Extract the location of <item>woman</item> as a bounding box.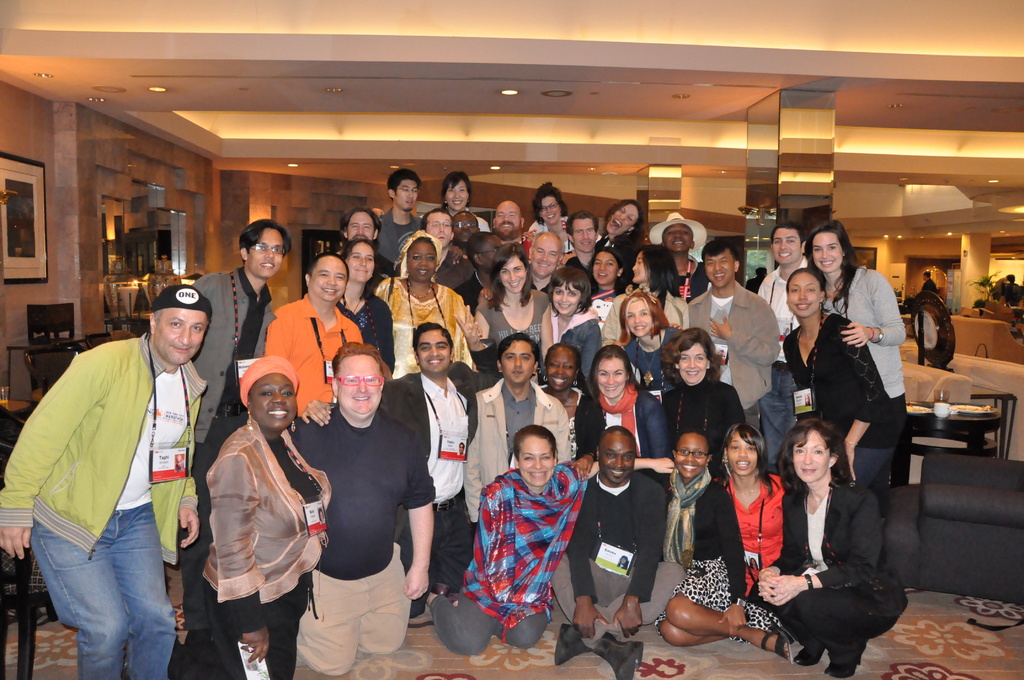
440 177 488 228.
